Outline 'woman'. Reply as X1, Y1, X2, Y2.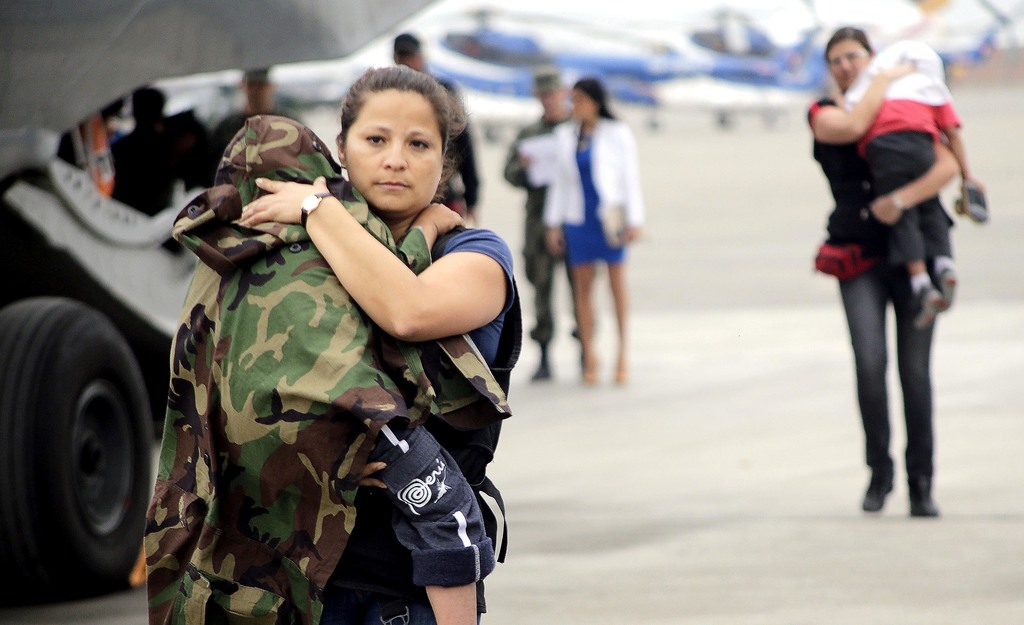
234, 64, 519, 624.
